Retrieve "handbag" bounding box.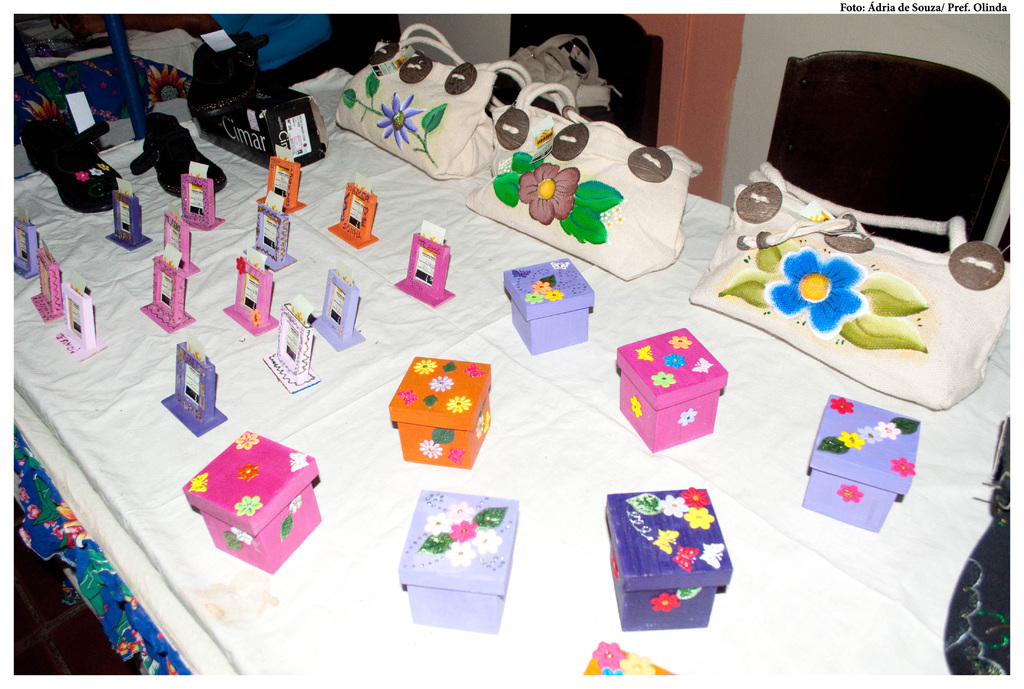
Bounding box: <region>678, 157, 1015, 414</region>.
